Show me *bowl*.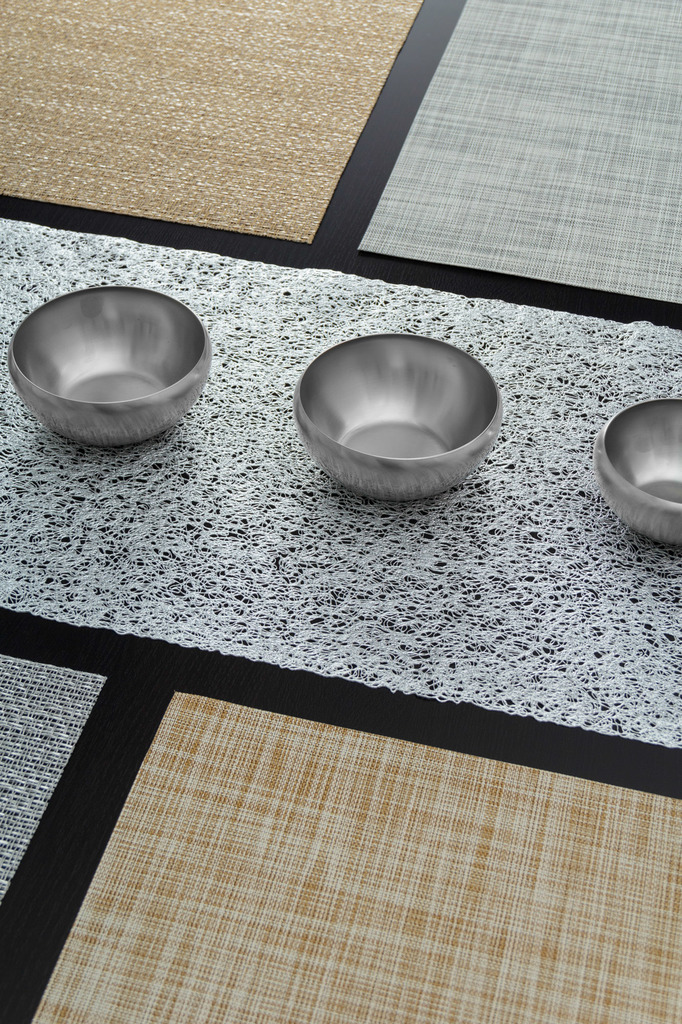
*bowl* is here: 292,332,502,503.
